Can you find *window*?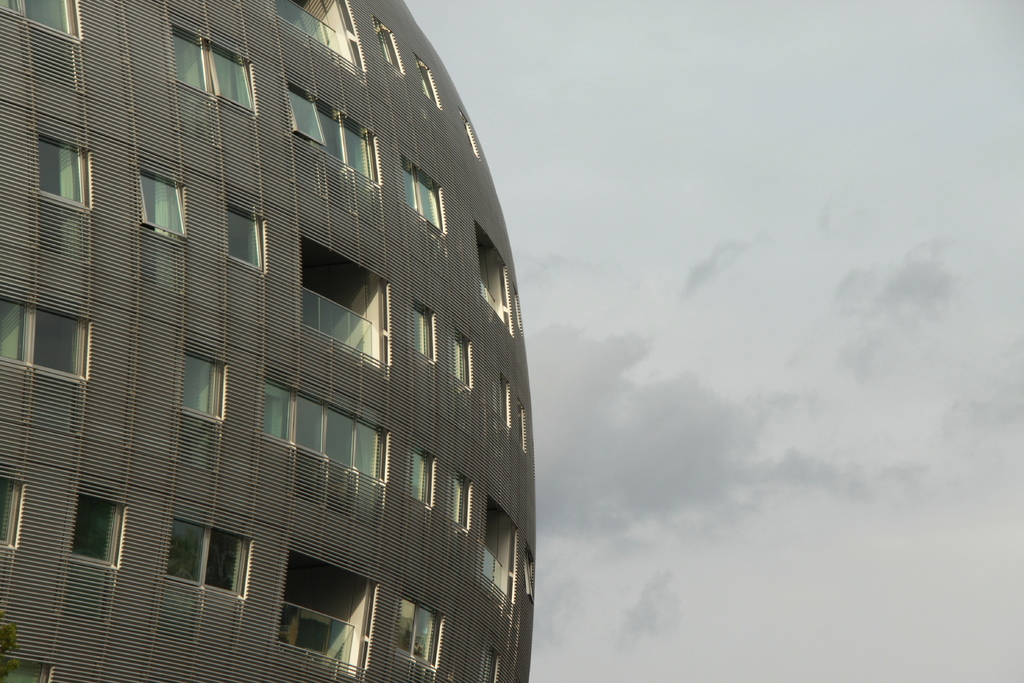
Yes, bounding box: <box>447,472,474,529</box>.
